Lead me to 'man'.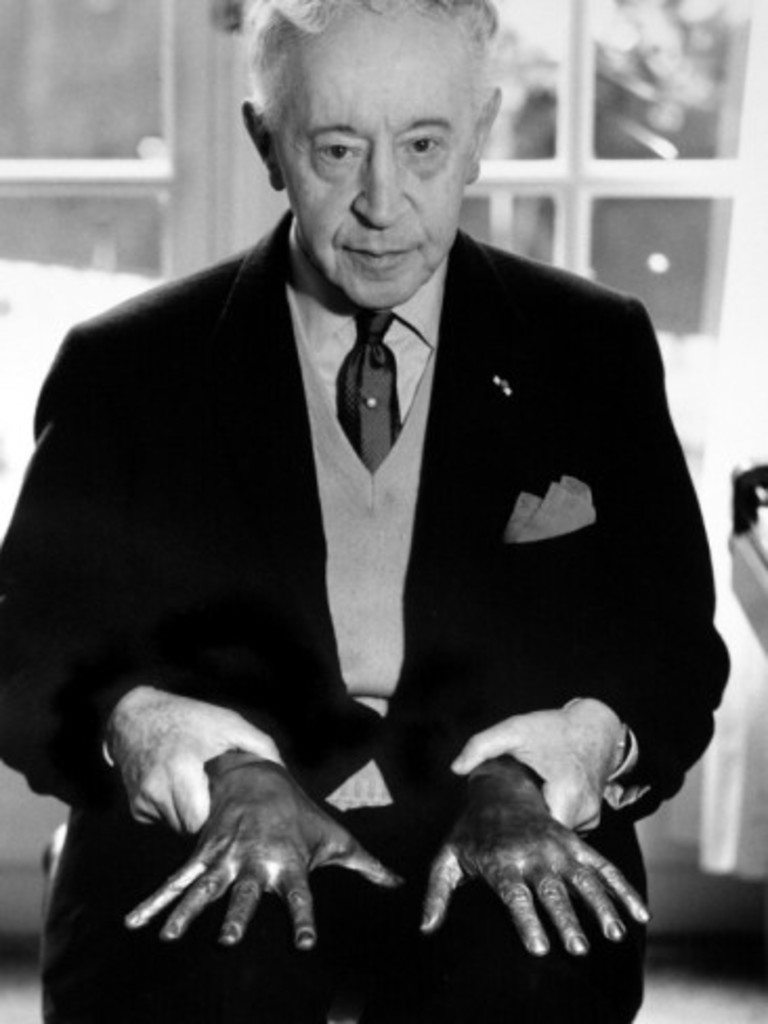
Lead to (0, 0, 730, 1016).
